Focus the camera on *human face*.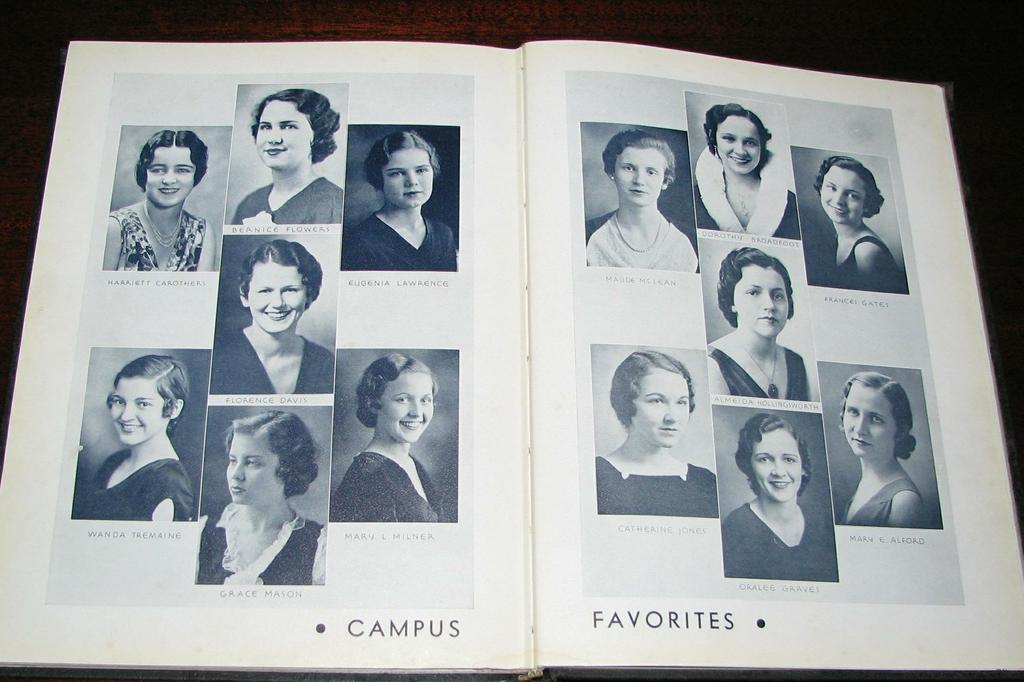
Focus region: pyautogui.locateOnScreen(259, 100, 319, 170).
